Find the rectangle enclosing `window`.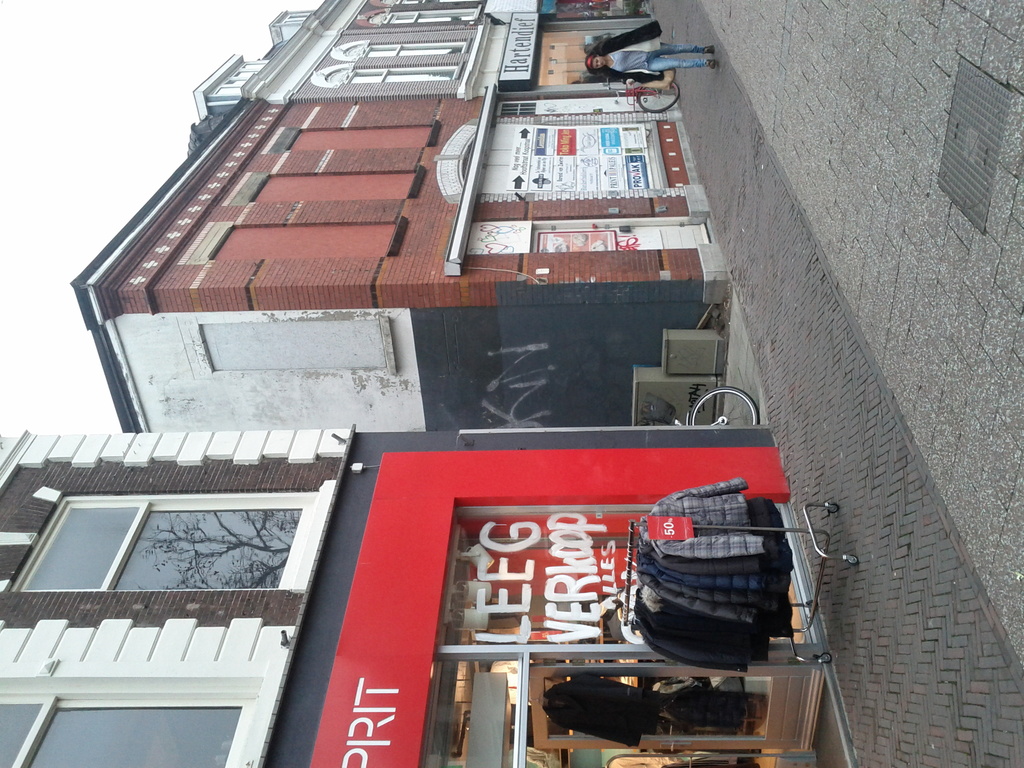
l=0, t=694, r=250, b=767.
